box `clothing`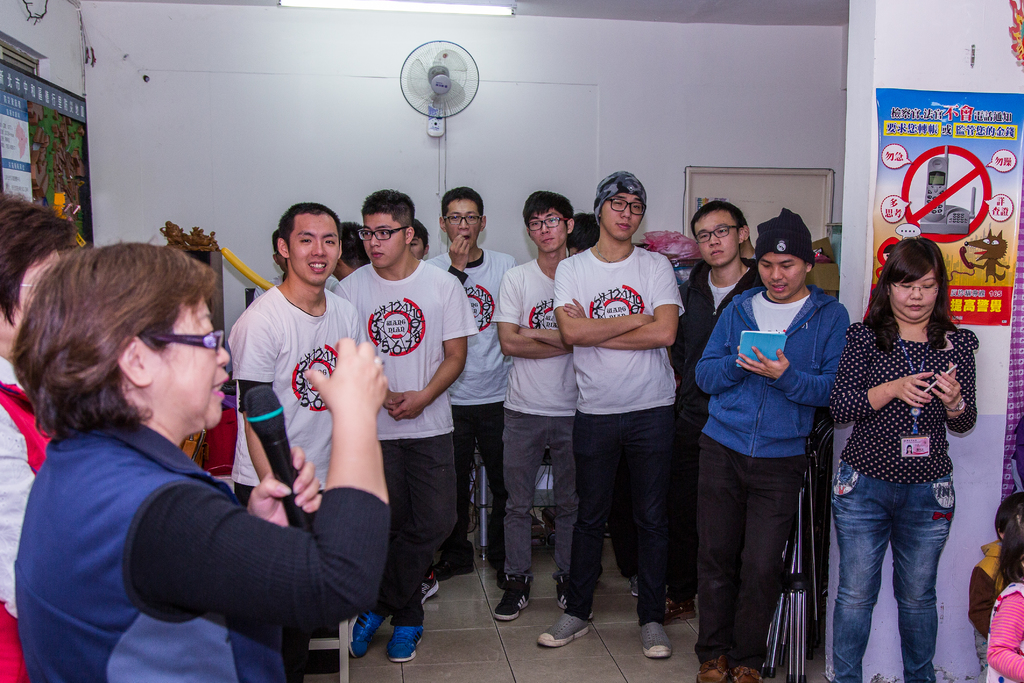
bbox=(833, 318, 990, 682)
